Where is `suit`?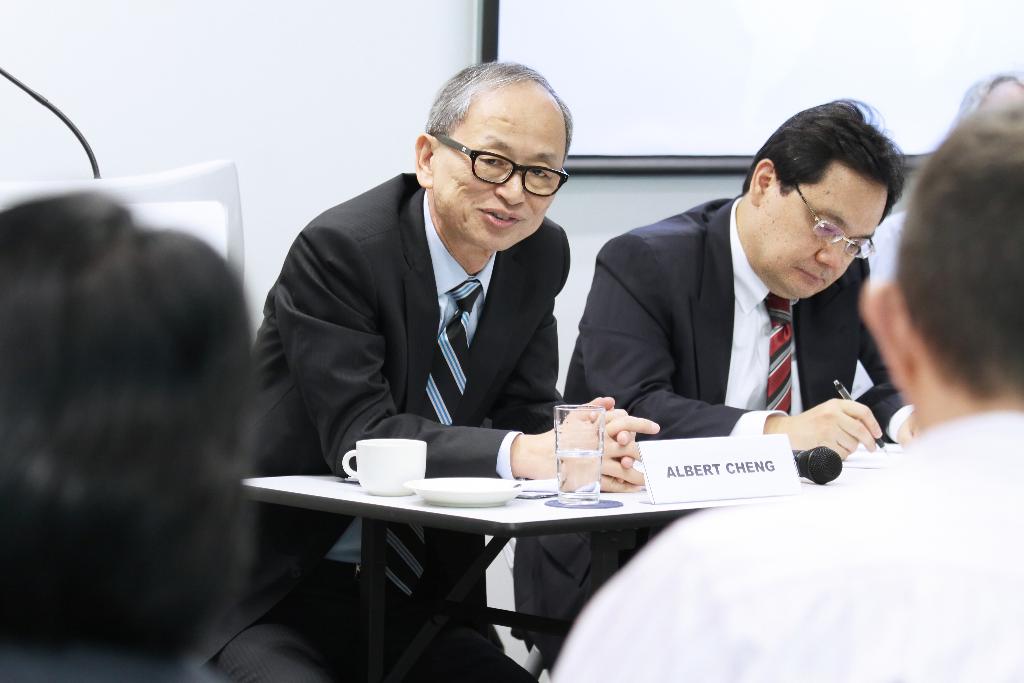
{"left": 513, "top": 194, "right": 912, "bottom": 670}.
